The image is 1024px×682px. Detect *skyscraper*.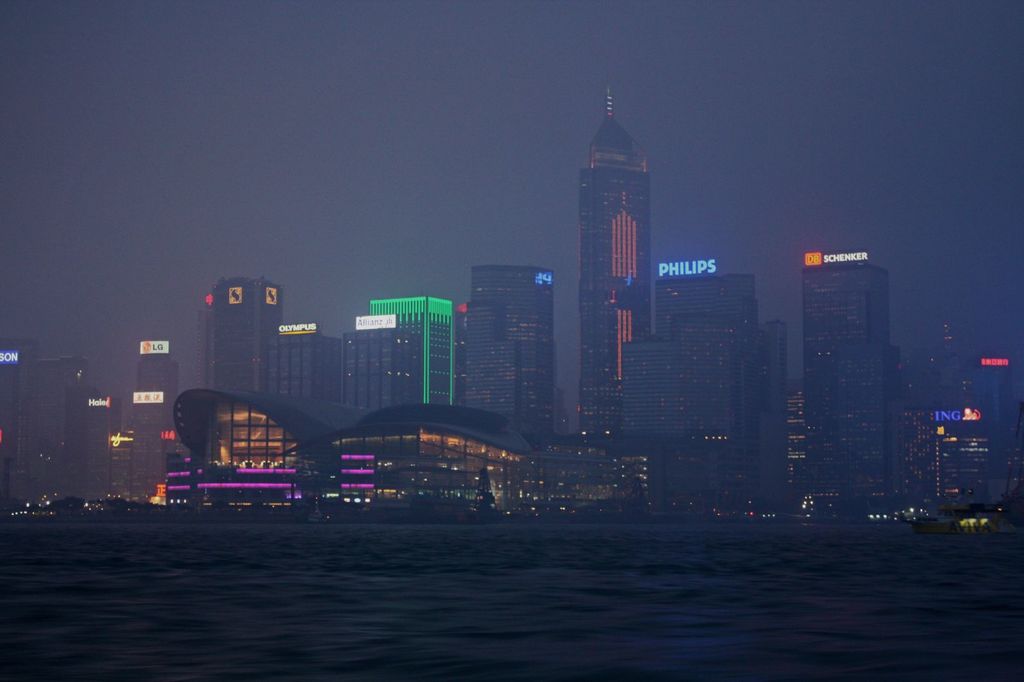
Detection: pyautogui.locateOnScreen(75, 388, 122, 498).
